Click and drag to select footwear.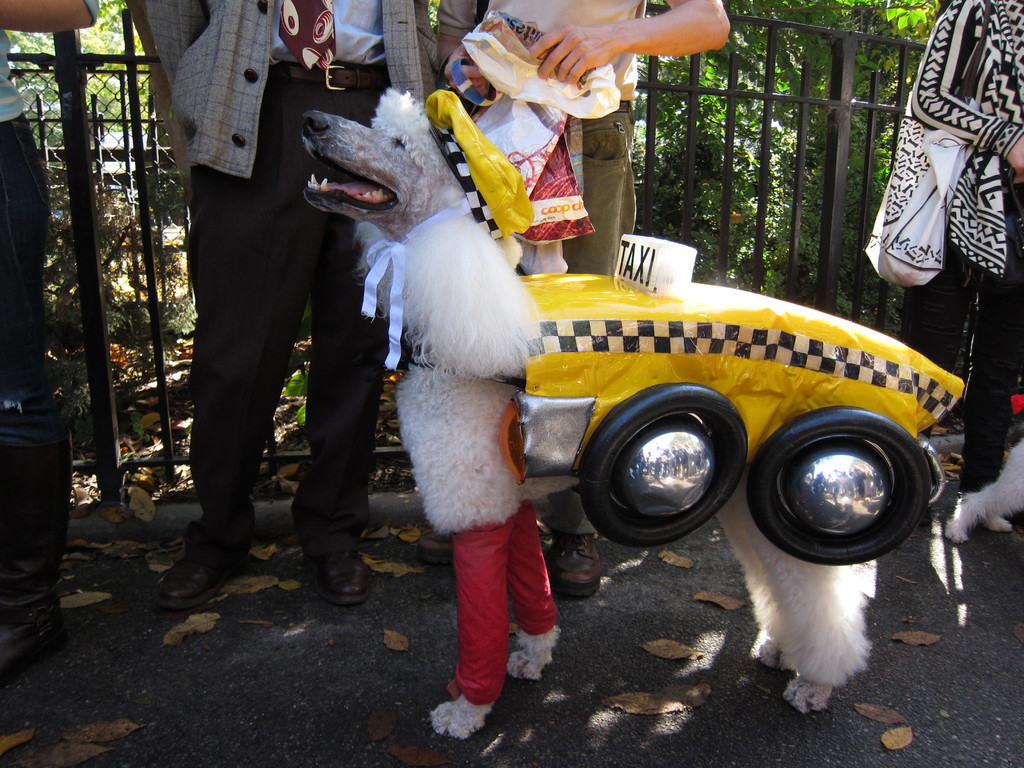
Selection: x1=0 y1=617 x2=58 y2=678.
